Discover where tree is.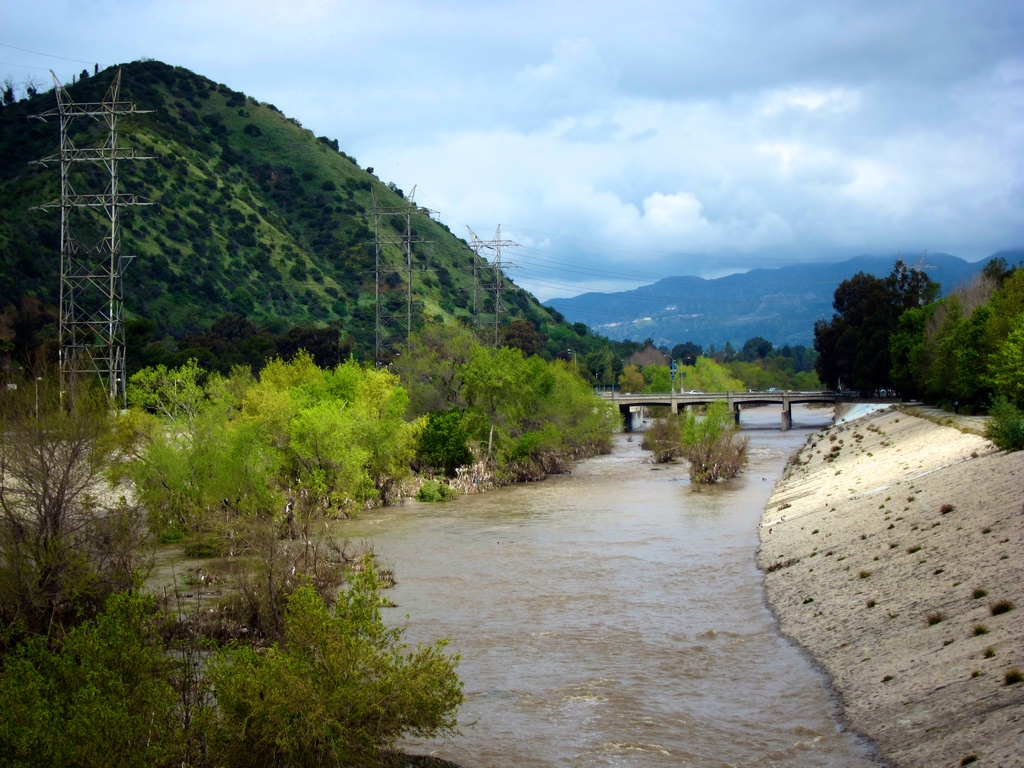
Discovered at left=113, top=349, right=406, bottom=526.
